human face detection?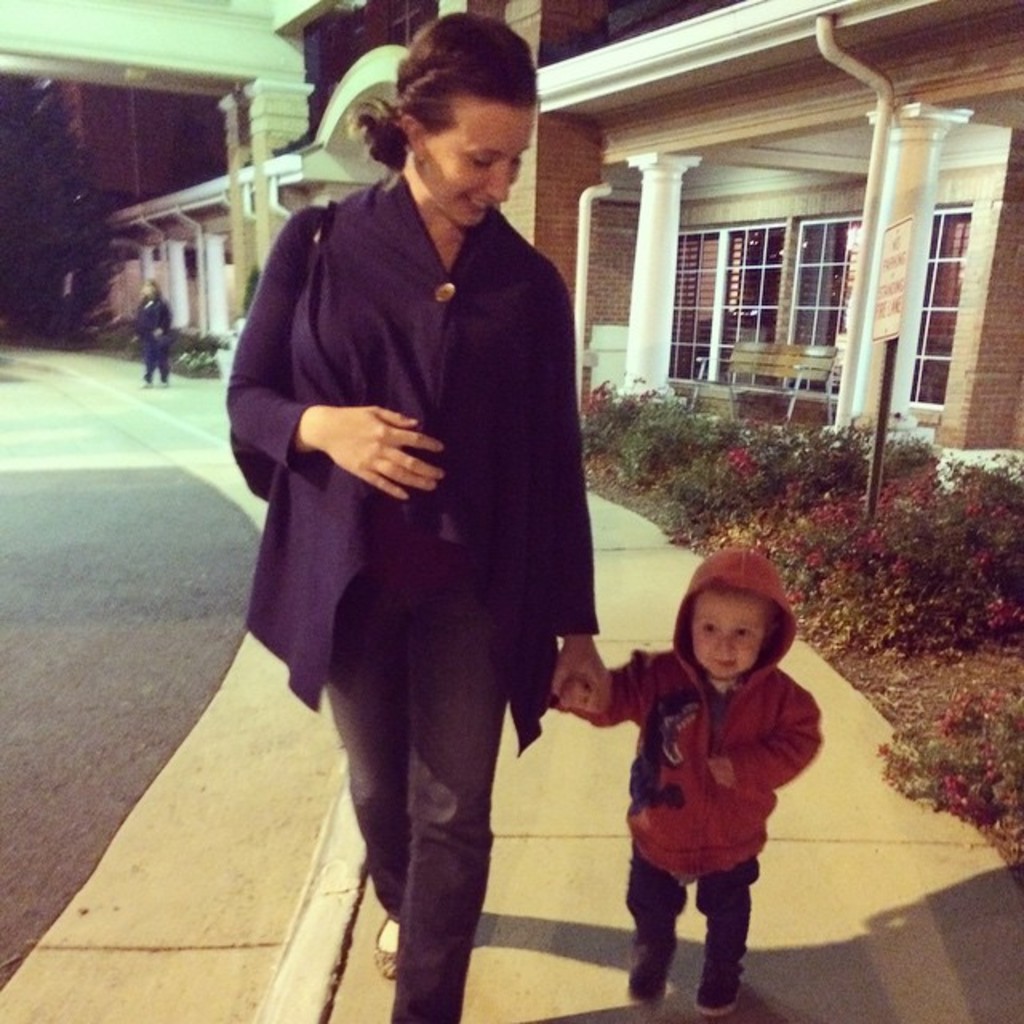
Rect(426, 106, 536, 221)
